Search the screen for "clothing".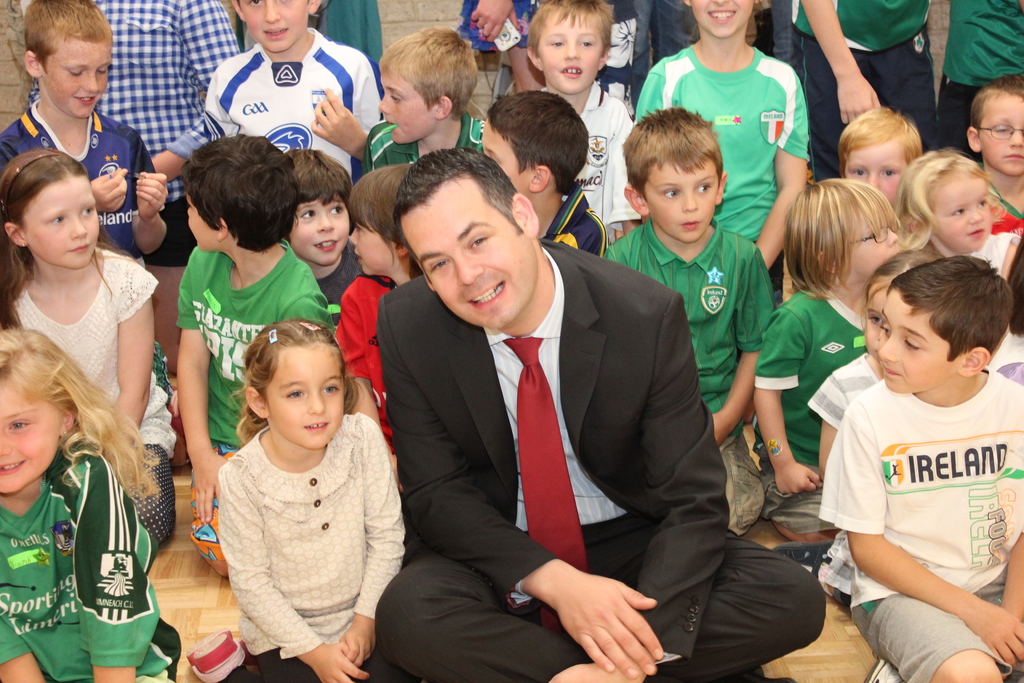
Found at [x1=0, y1=94, x2=157, y2=267].
